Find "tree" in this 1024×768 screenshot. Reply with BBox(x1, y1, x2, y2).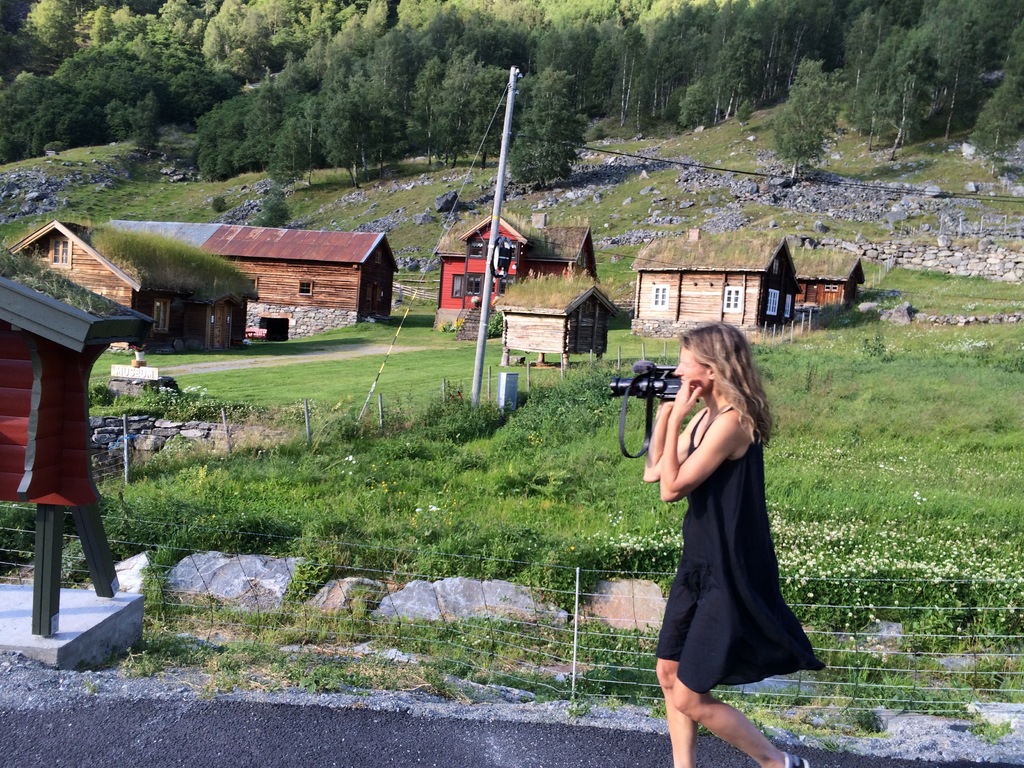
BBox(252, 188, 297, 230).
